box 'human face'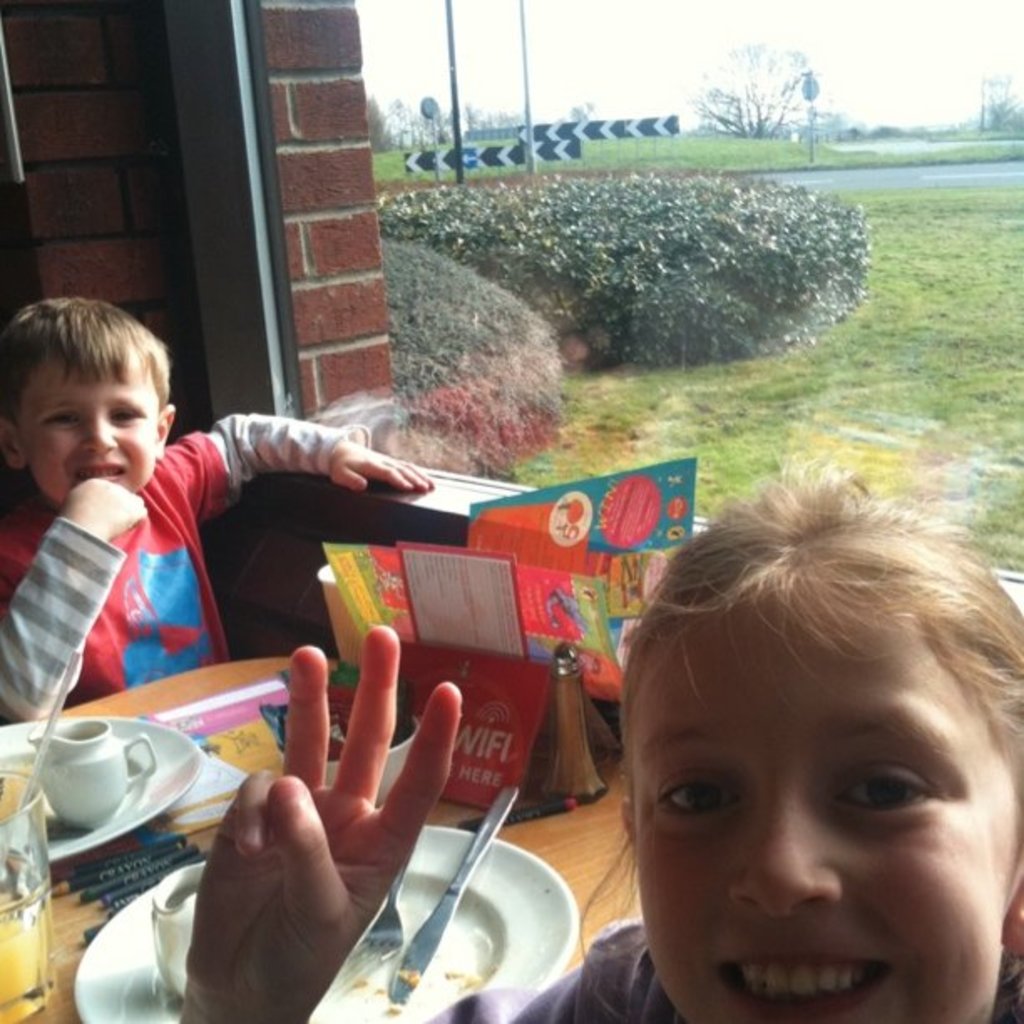
select_region(631, 619, 1022, 1022)
